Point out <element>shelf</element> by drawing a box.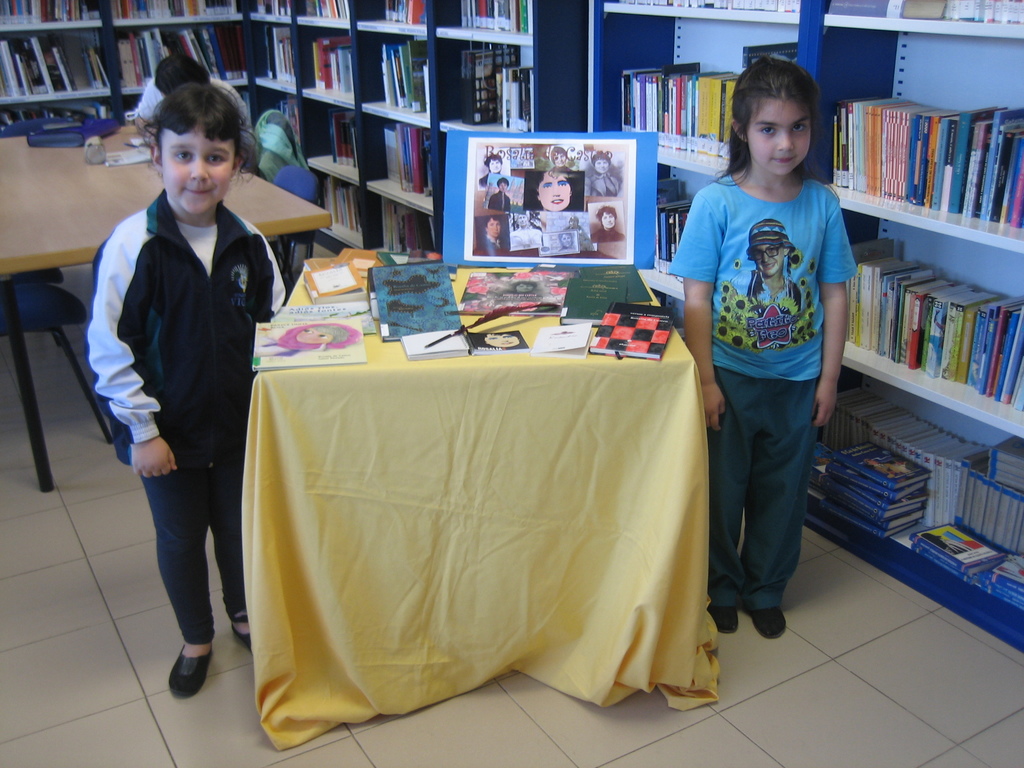
290 154 360 245.
